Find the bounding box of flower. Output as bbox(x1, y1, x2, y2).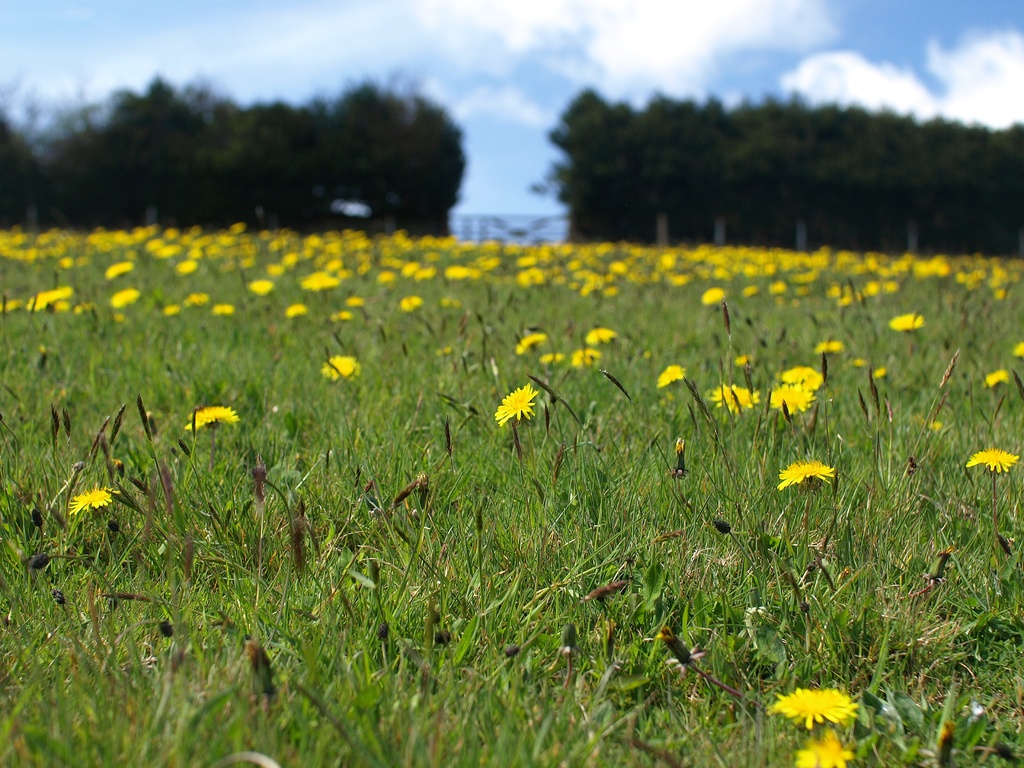
bbox(803, 375, 823, 392).
